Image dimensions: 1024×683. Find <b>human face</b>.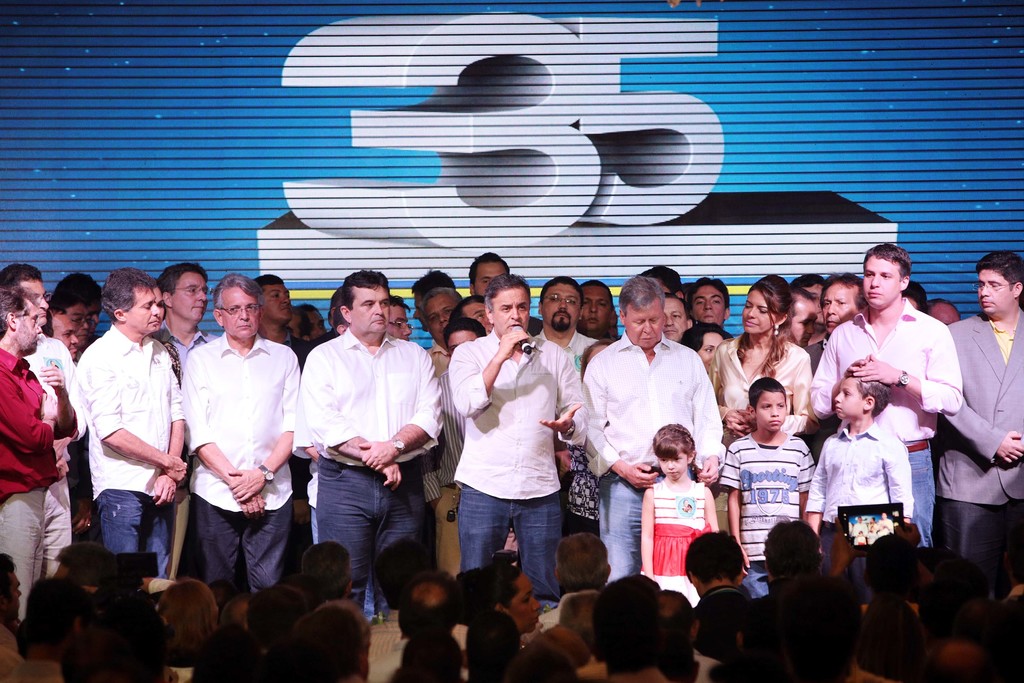
465/304/490/331.
